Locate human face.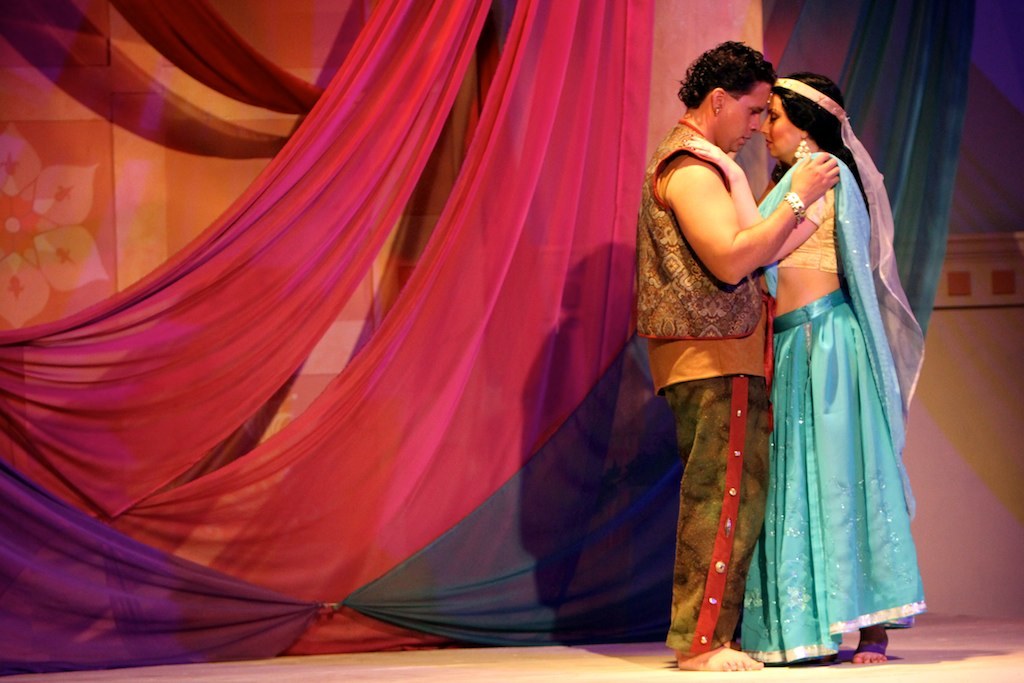
Bounding box: x1=762, y1=96, x2=800, y2=160.
